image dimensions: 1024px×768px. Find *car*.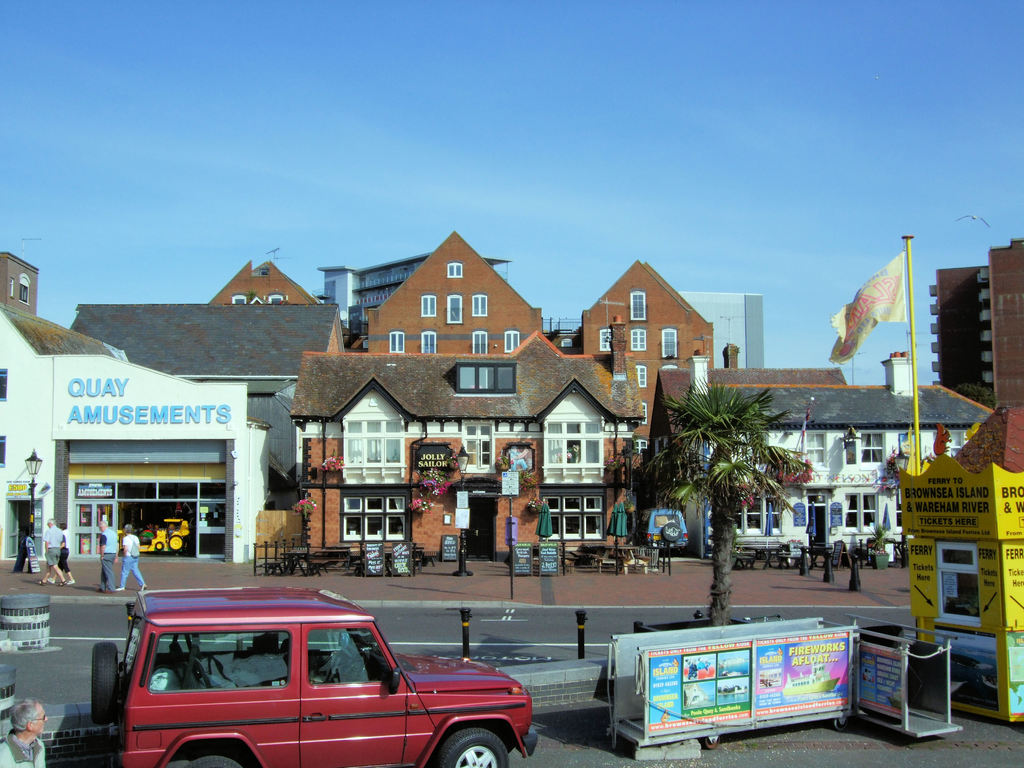
l=91, t=589, r=541, b=767.
